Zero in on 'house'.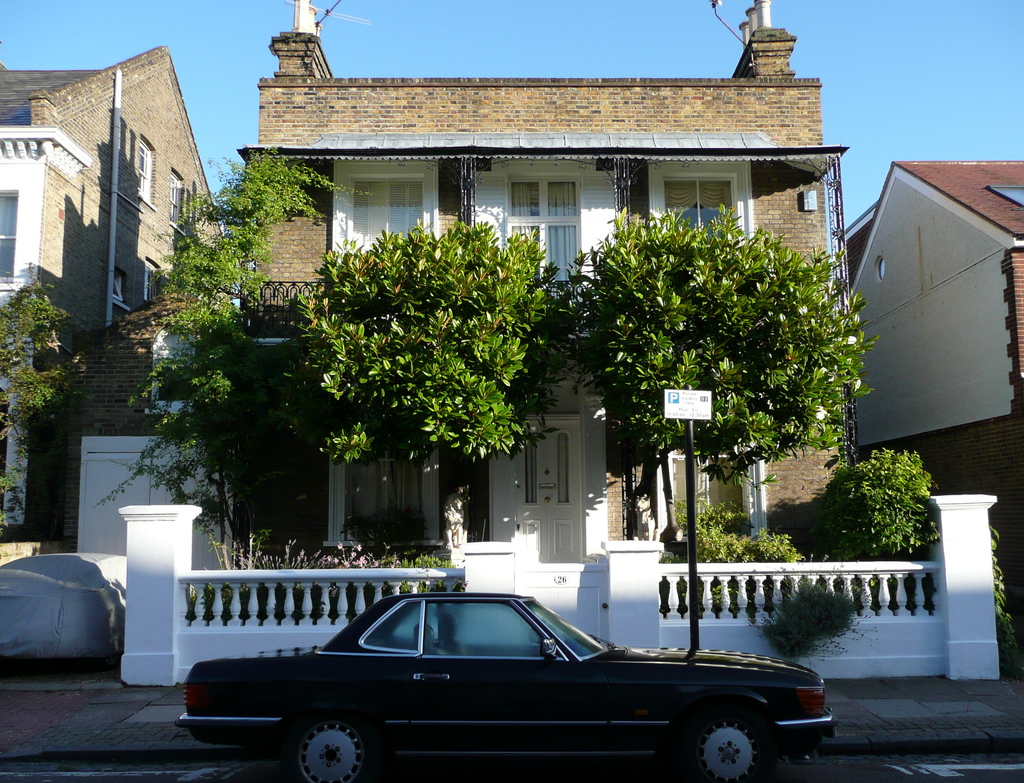
Zeroed in: crop(0, 50, 232, 542).
